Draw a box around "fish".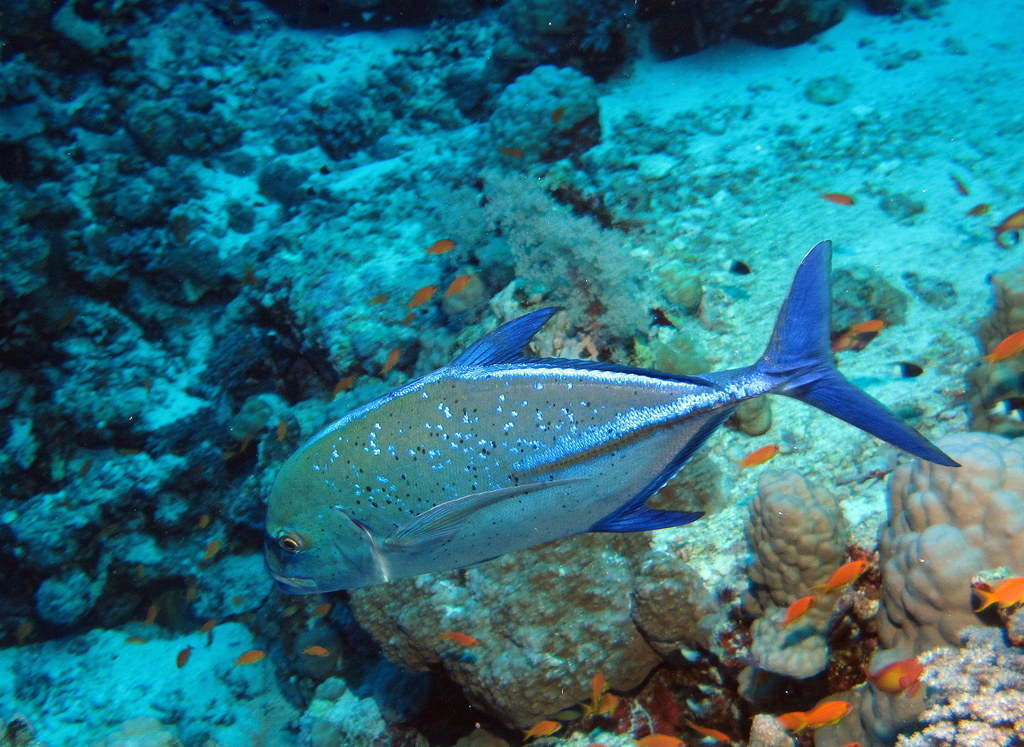
<box>208,541,216,559</box>.
